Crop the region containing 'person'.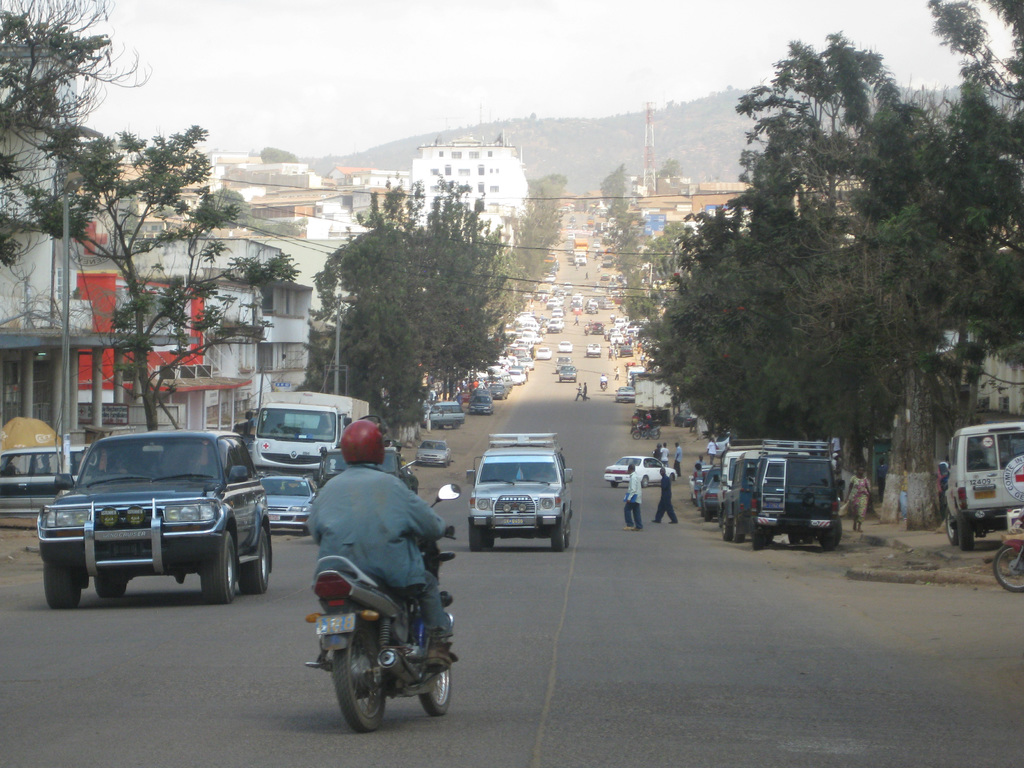
Crop region: 615:367:618:380.
